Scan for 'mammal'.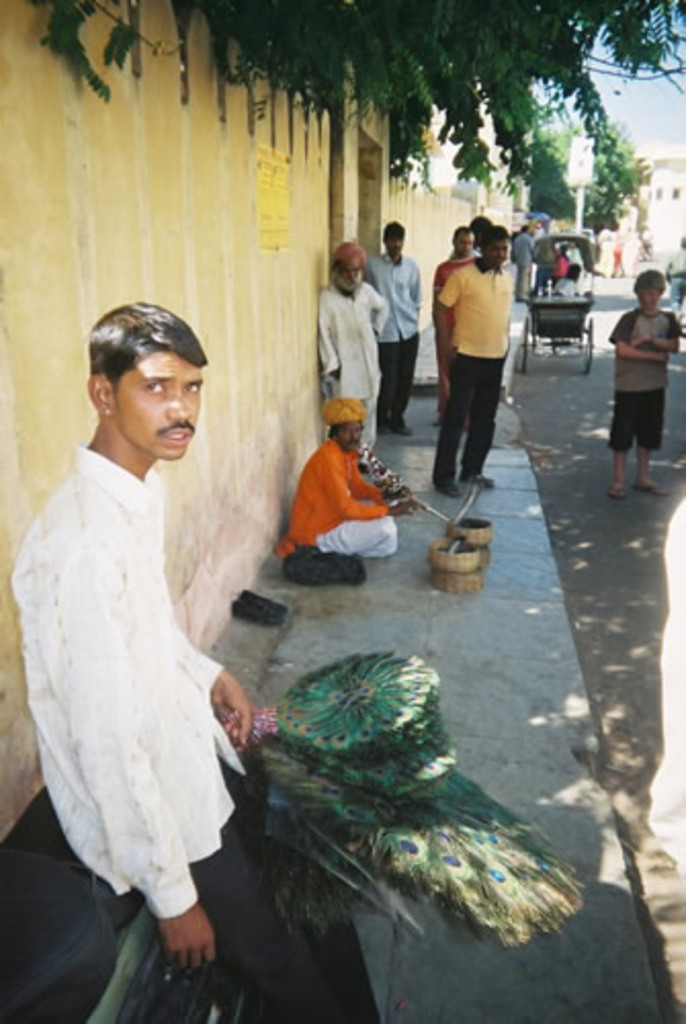
Scan result: box=[432, 223, 532, 479].
